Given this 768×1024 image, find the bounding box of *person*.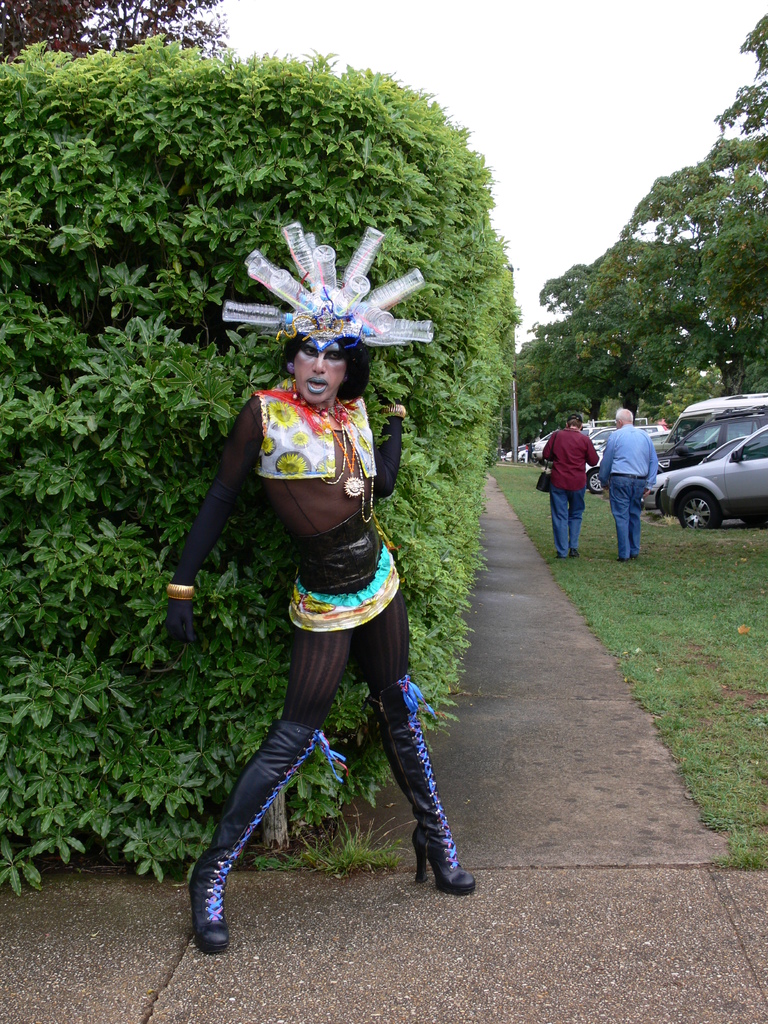
540,410,596,561.
